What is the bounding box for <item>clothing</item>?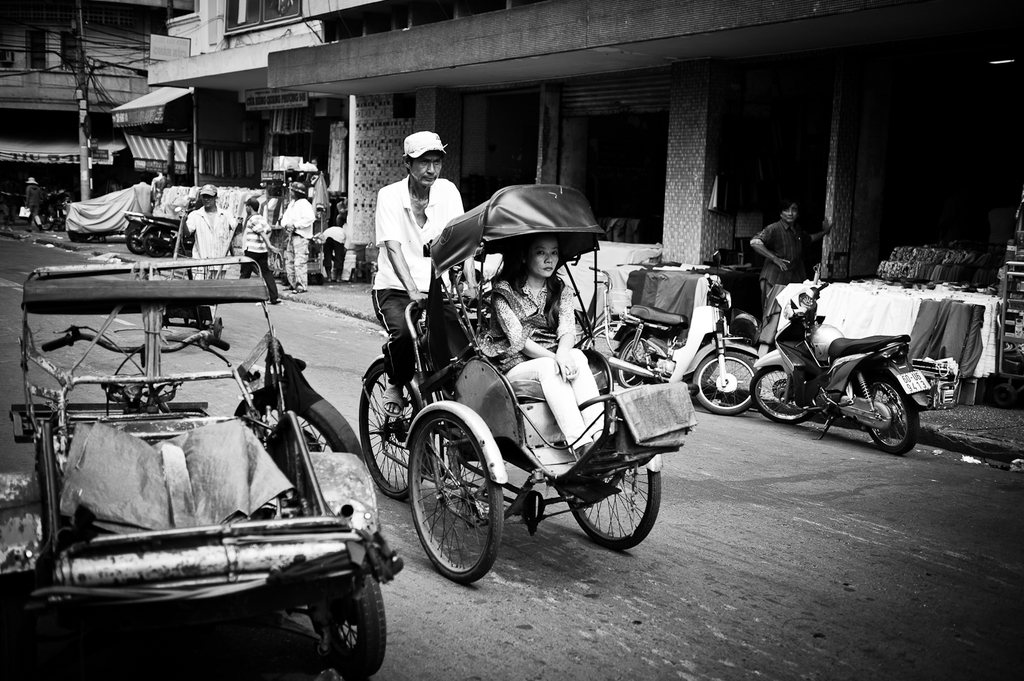
box(474, 278, 574, 372).
